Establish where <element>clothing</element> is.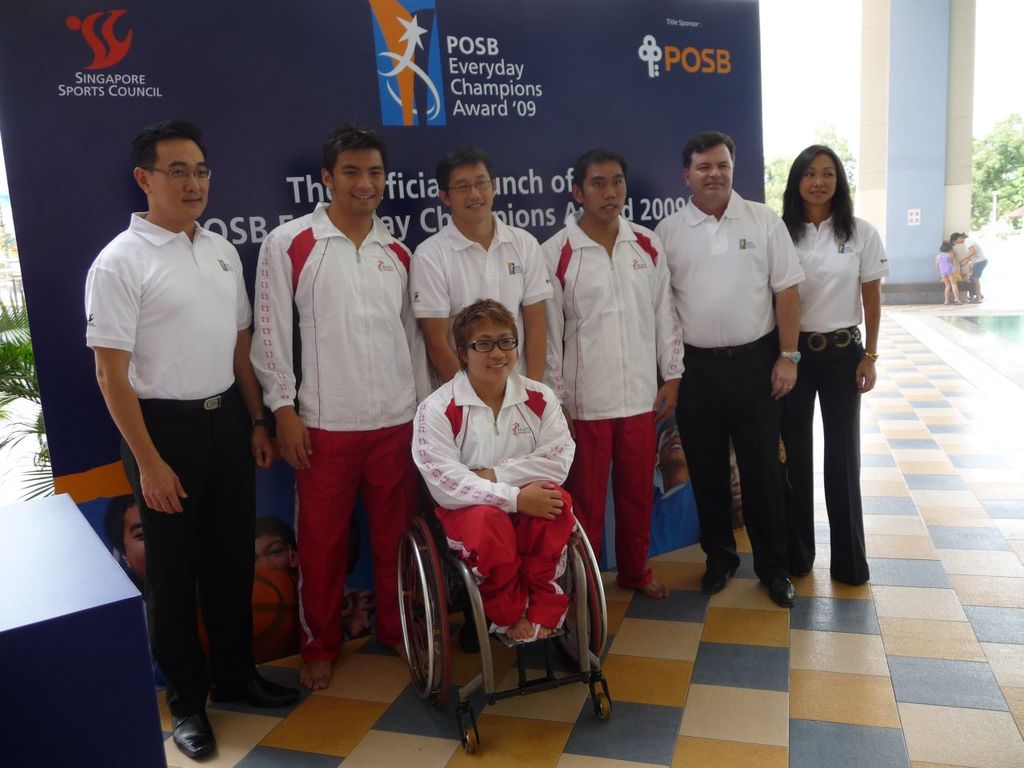
Established at bbox(935, 247, 957, 286).
